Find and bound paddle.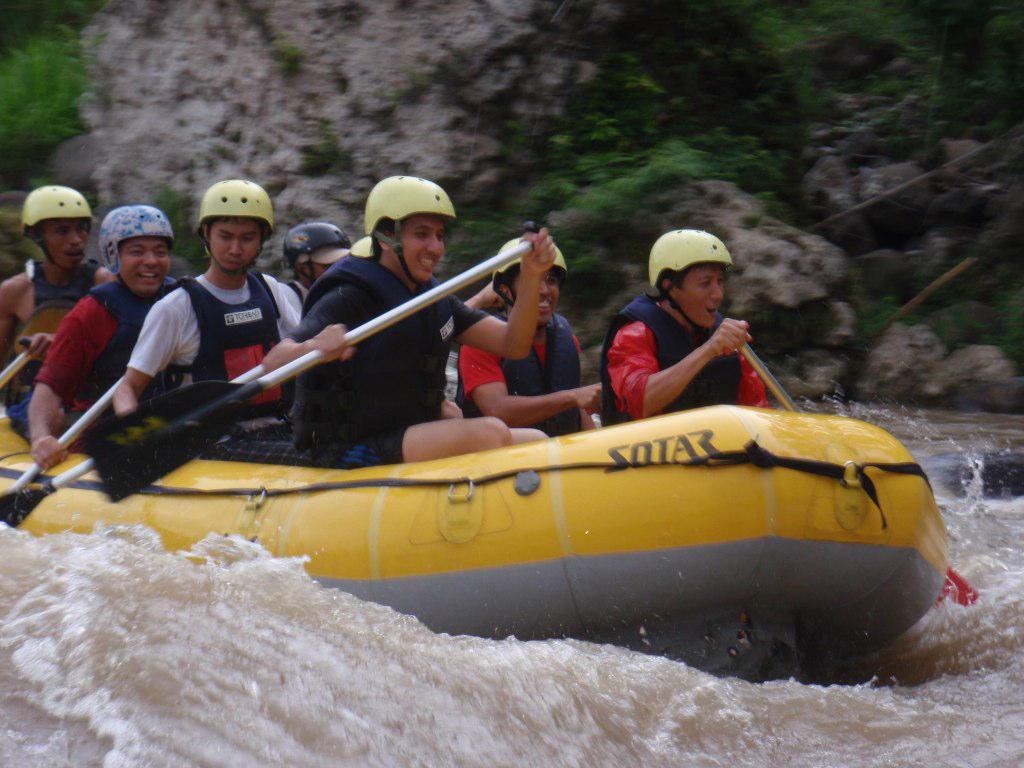
Bound: locate(18, 291, 236, 519).
